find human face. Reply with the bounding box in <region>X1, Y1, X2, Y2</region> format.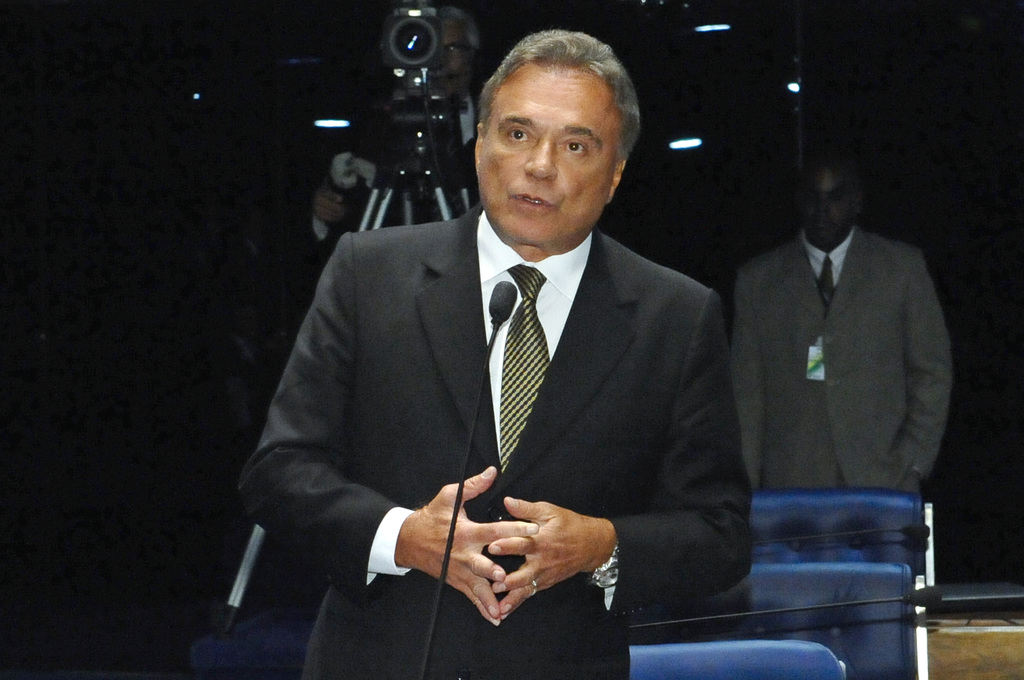
<region>479, 66, 619, 243</region>.
